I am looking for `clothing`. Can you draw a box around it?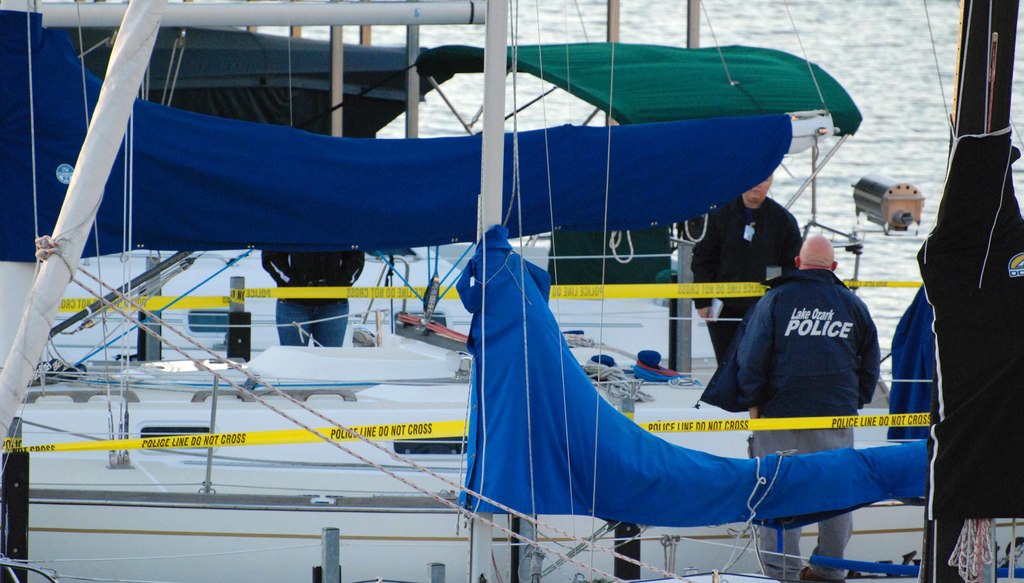
Sure, the bounding box is box=[687, 196, 803, 359].
